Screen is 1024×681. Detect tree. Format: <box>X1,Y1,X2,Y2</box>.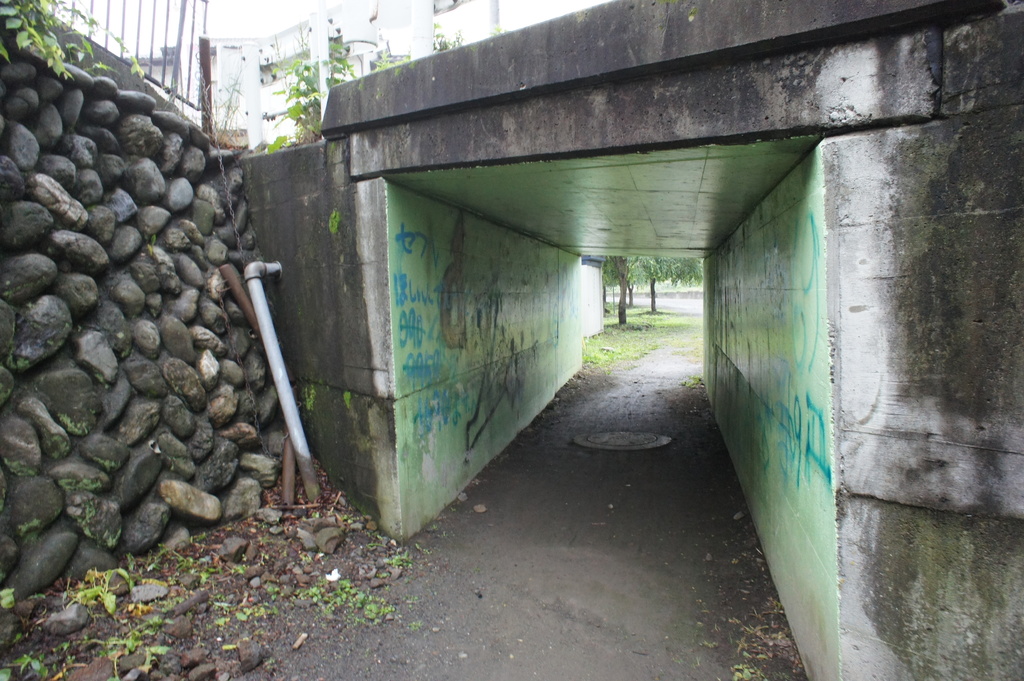
<box>644,247,708,317</box>.
